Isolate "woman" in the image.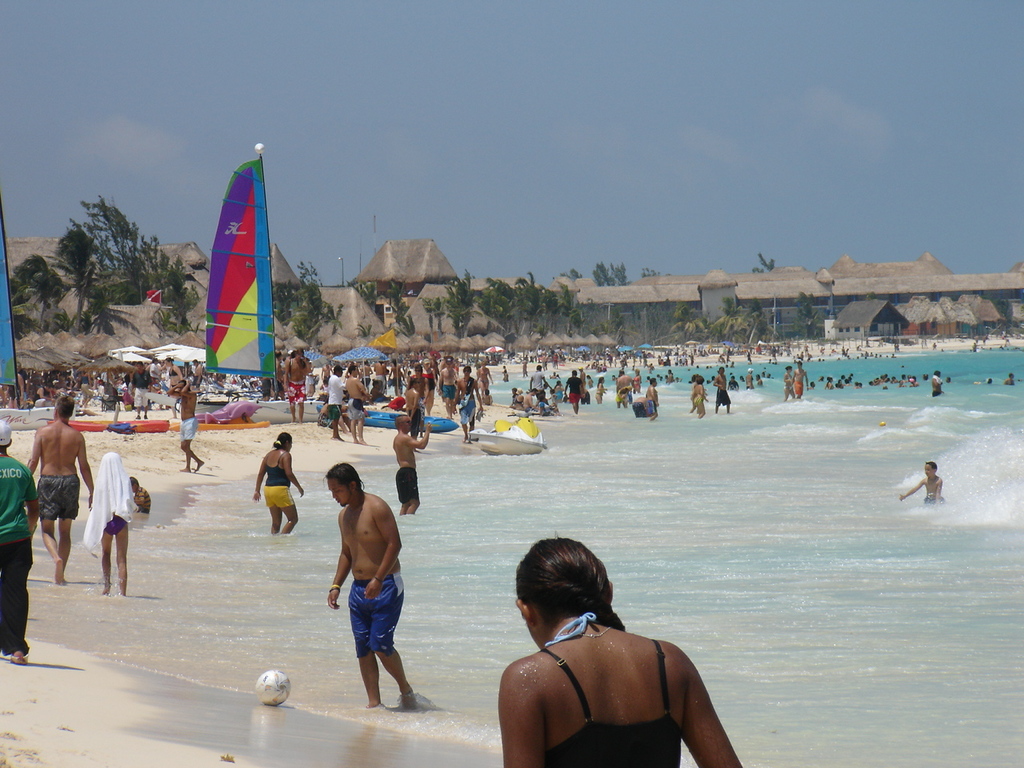
Isolated region: {"x1": 690, "y1": 376, "x2": 710, "y2": 418}.
